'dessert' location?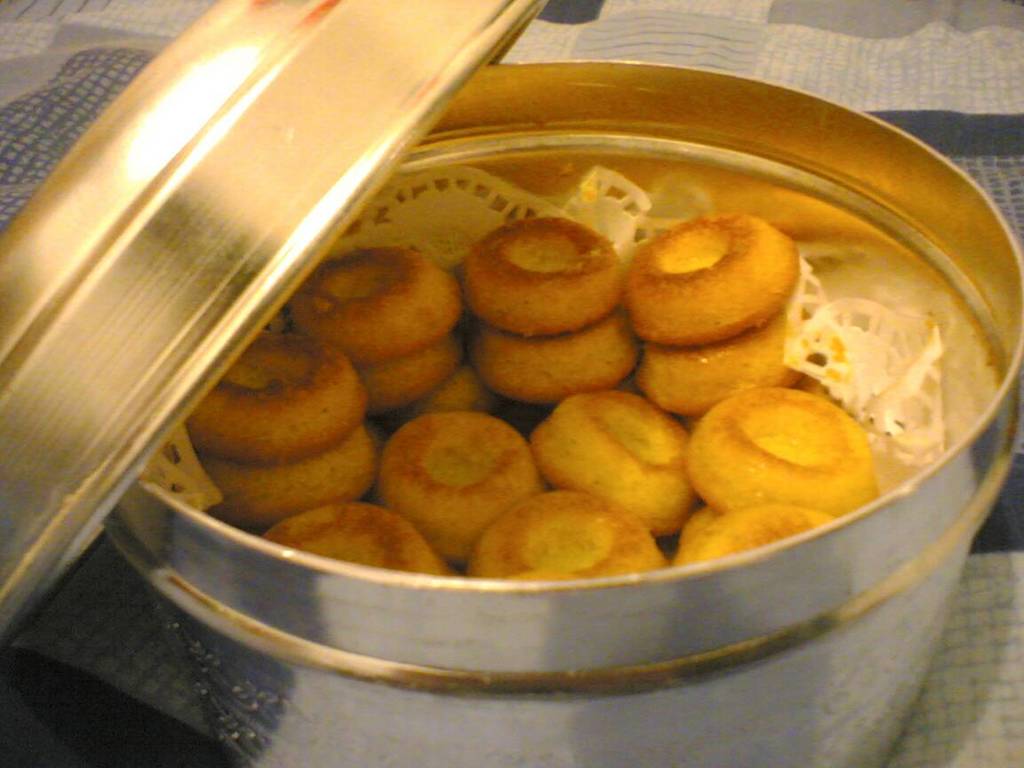
Rect(669, 506, 834, 574)
